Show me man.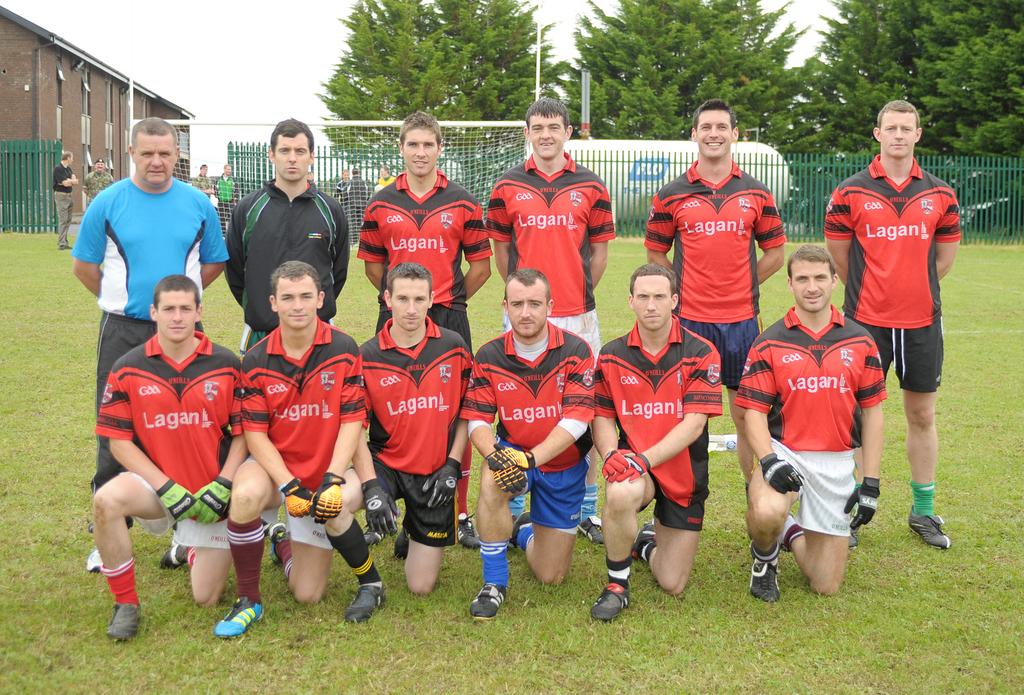
man is here: (left=51, top=146, right=85, bottom=249).
